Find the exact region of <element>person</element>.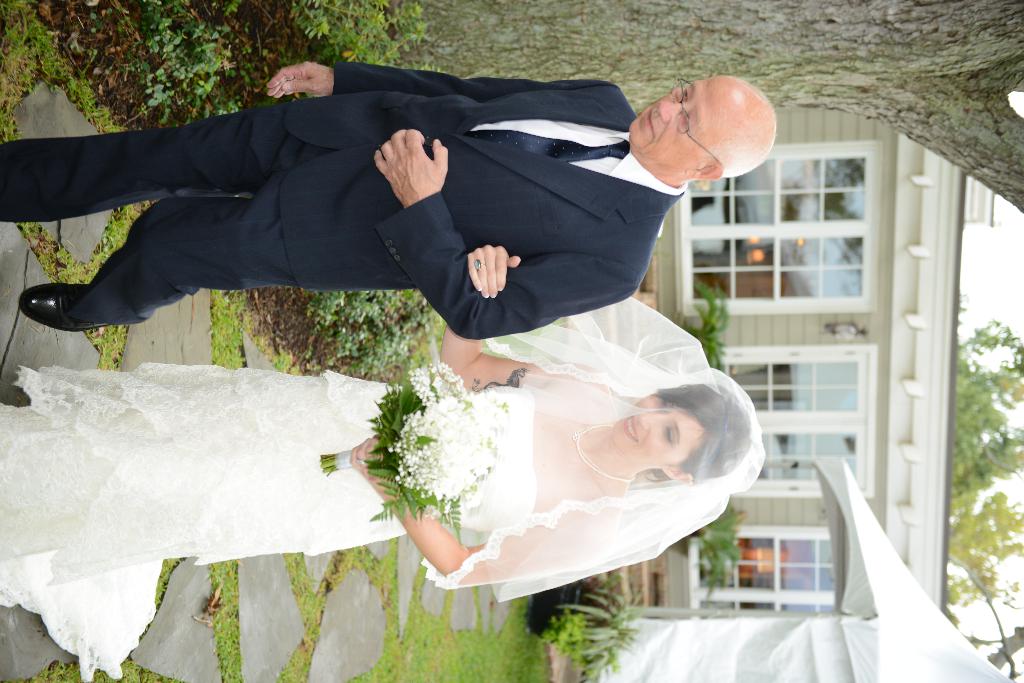
Exact region: x1=0 y1=242 x2=766 y2=682.
